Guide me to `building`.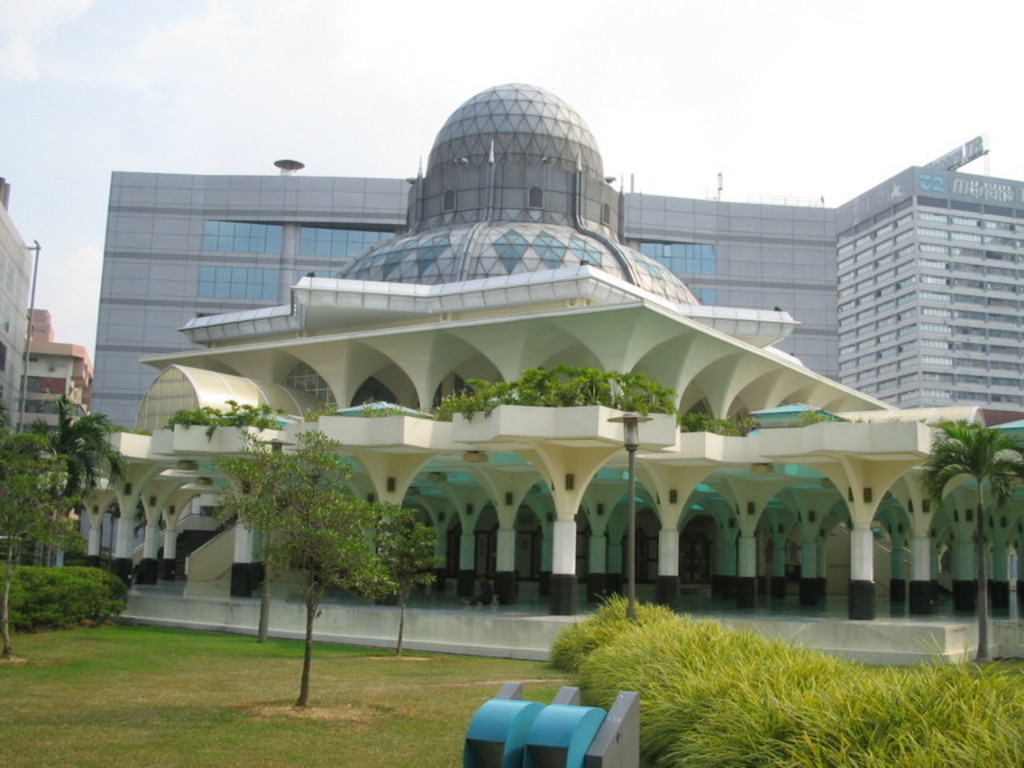
Guidance: [84,169,831,432].
